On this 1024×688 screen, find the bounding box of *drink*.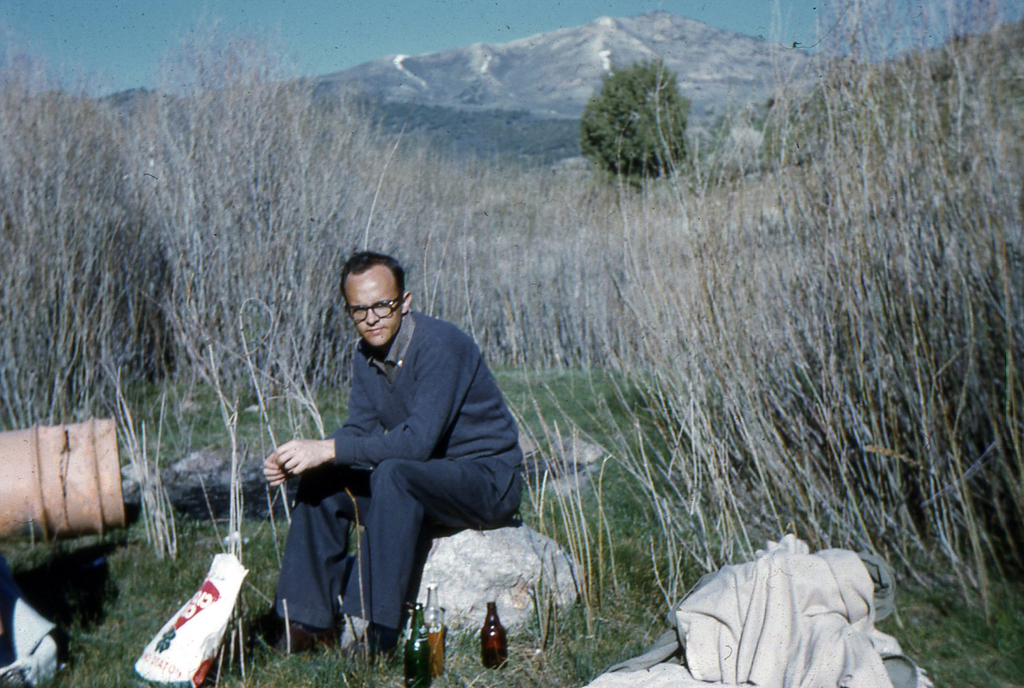
Bounding box: (409,605,426,685).
